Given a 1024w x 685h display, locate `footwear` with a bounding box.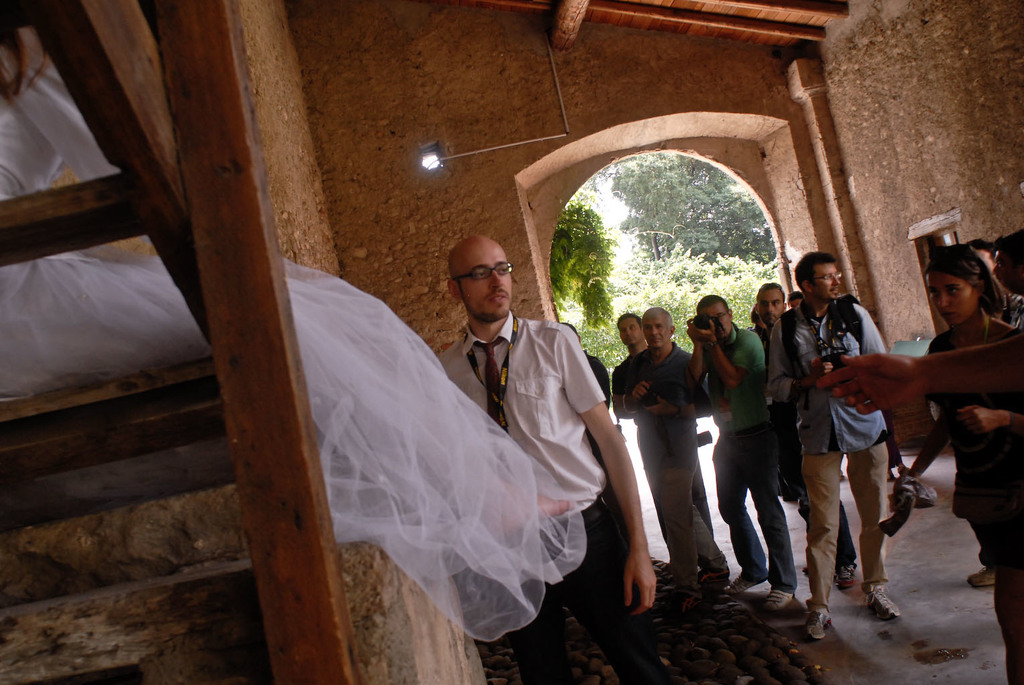
Located: (x1=727, y1=575, x2=768, y2=590).
